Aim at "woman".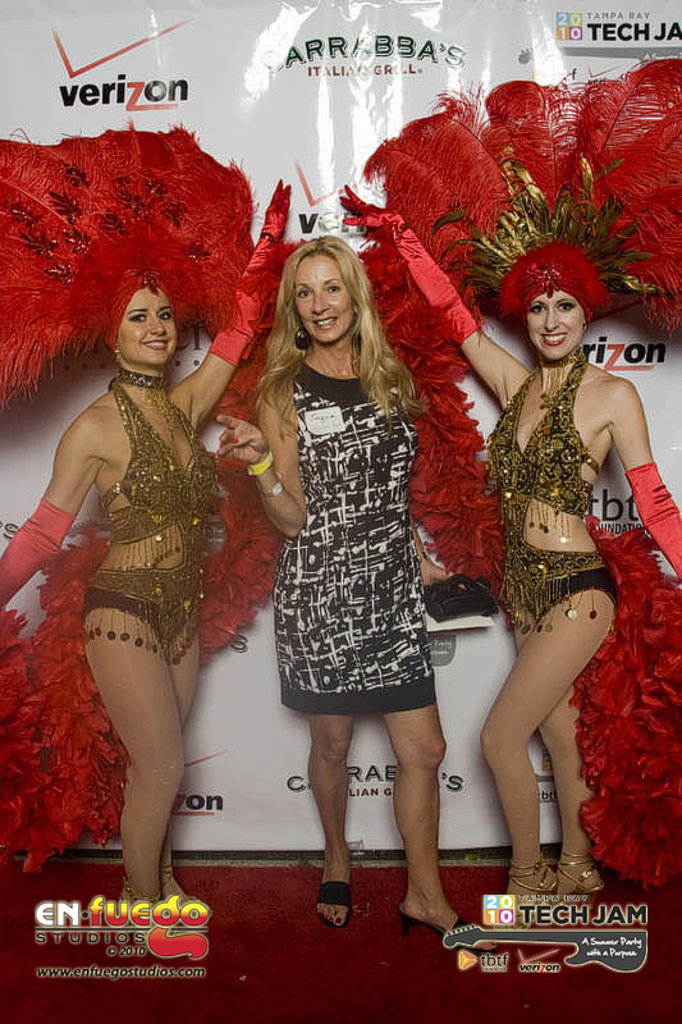
Aimed at 214/228/495/945.
